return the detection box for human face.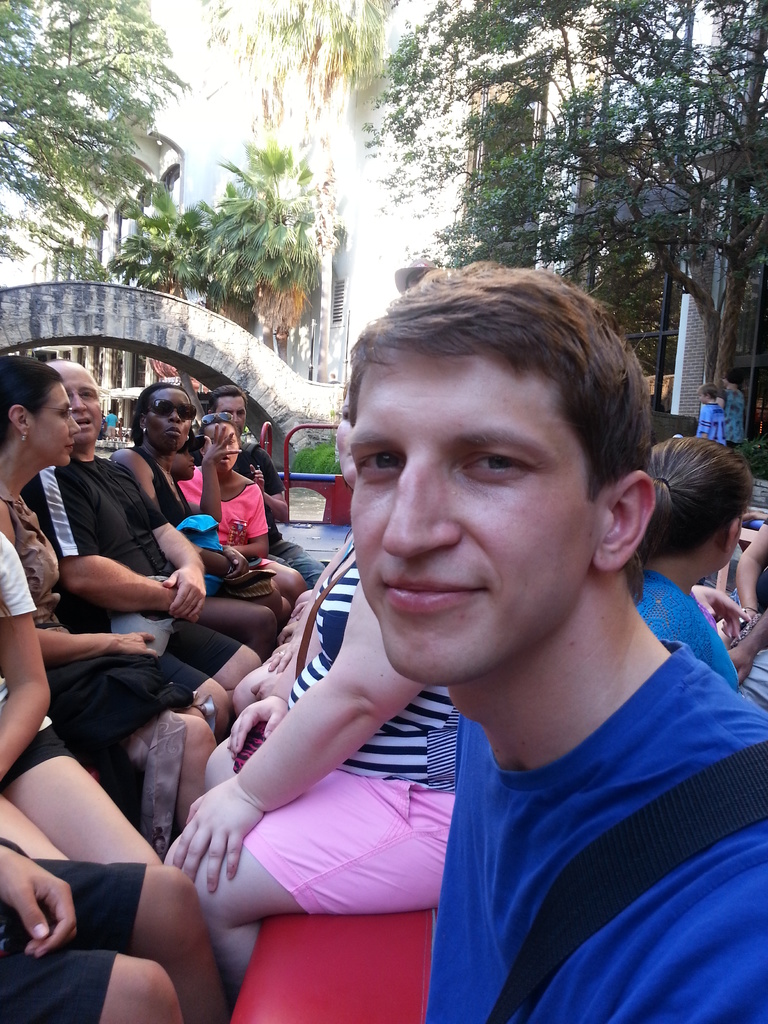
33/384/86/477.
